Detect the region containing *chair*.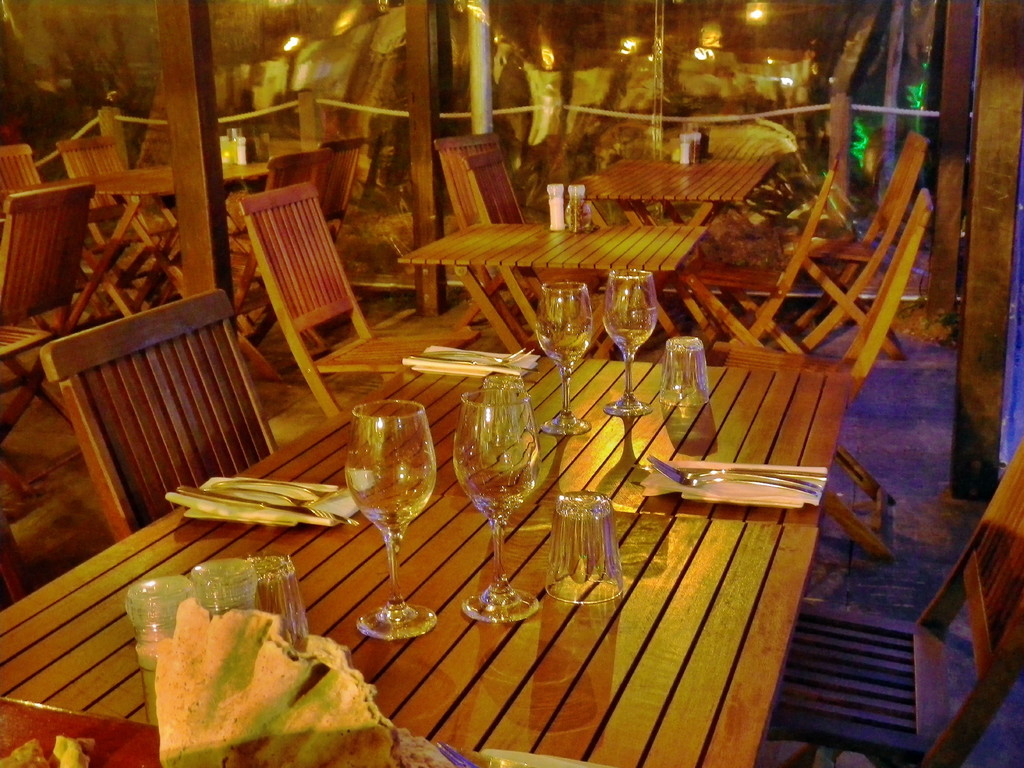
crop(431, 132, 538, 322).
